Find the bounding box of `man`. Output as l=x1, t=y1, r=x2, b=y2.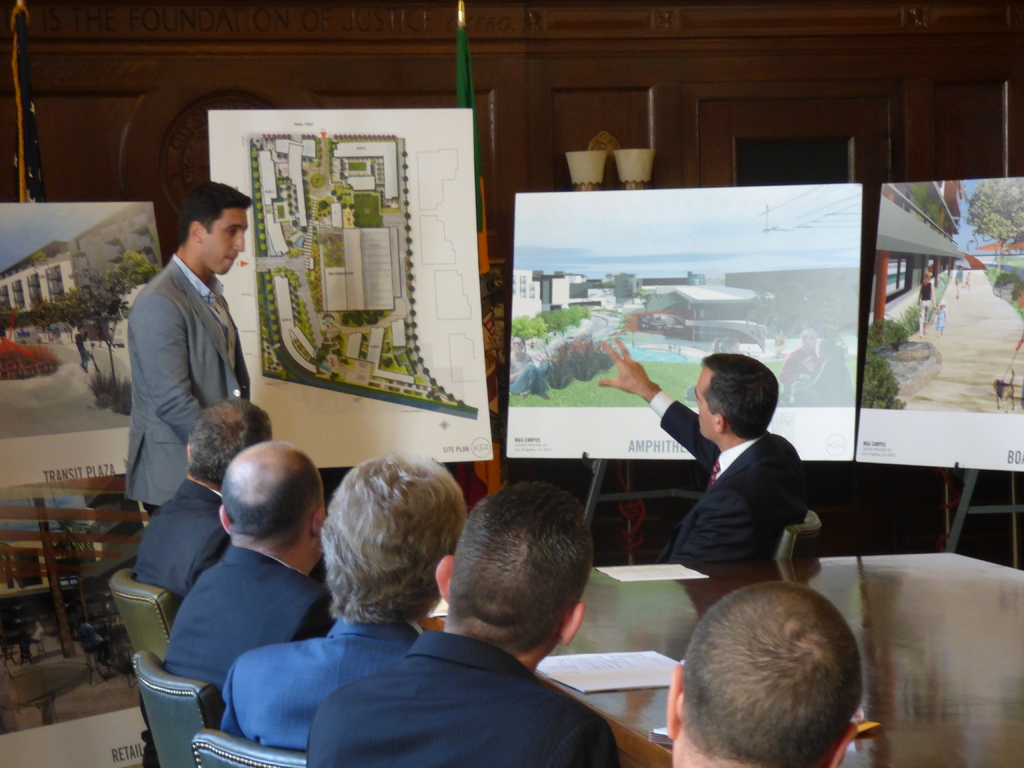
l=156, t=440, r=333, b=689.
